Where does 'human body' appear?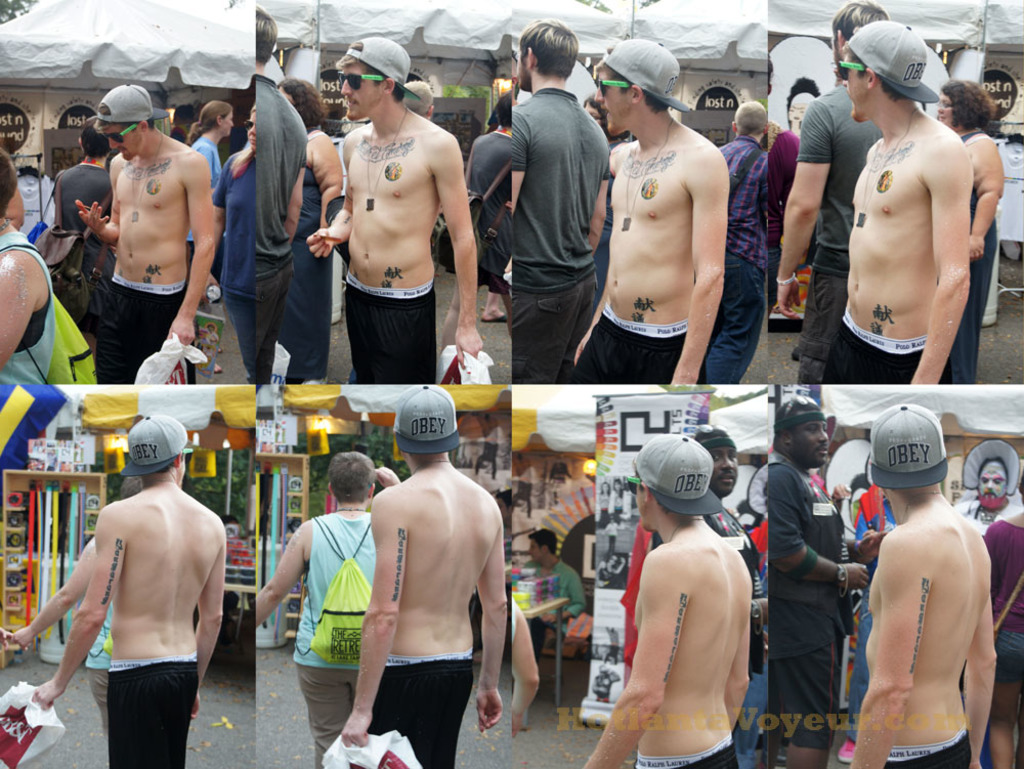
Appears at detection(256, 467, 393, 768).
